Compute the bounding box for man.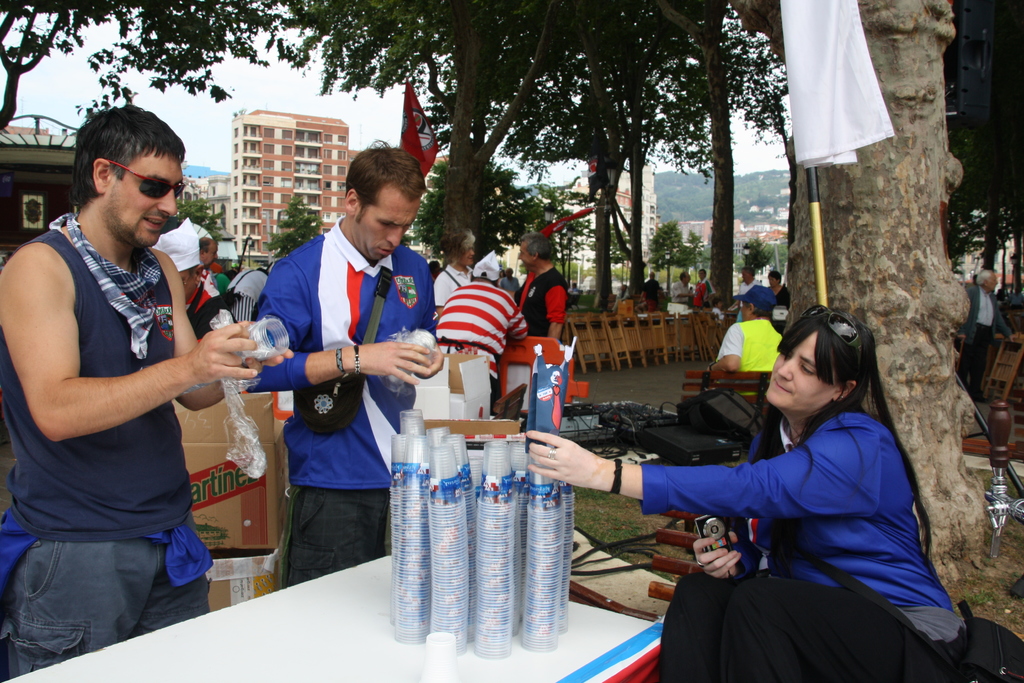
crop(12, 95, 247, 654).
